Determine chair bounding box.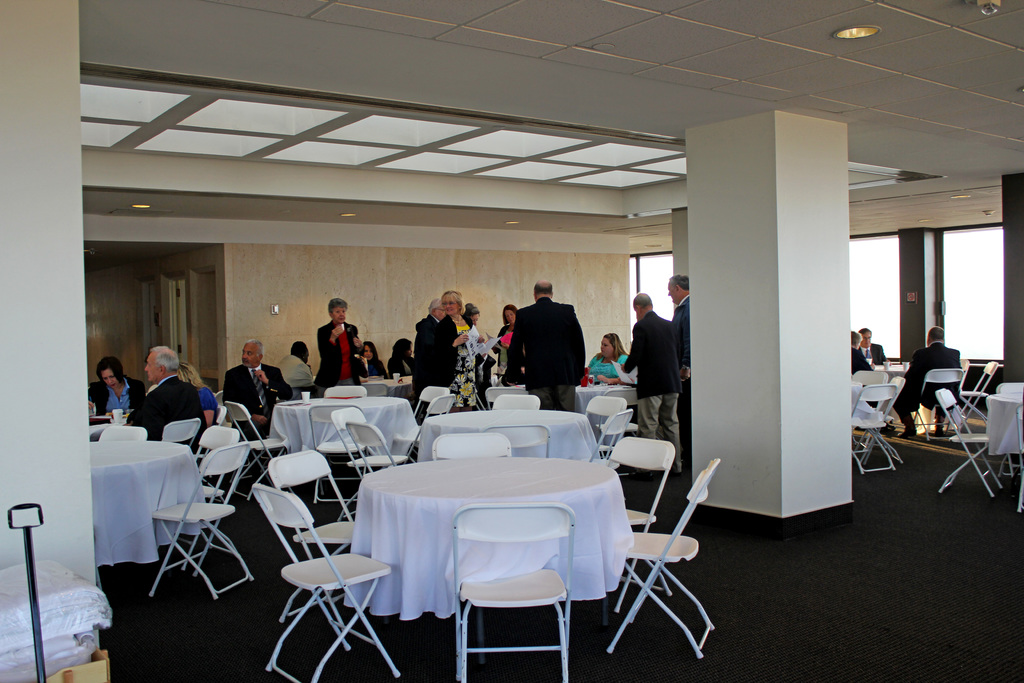
Determined: crop(184, 420, 239, 532).
